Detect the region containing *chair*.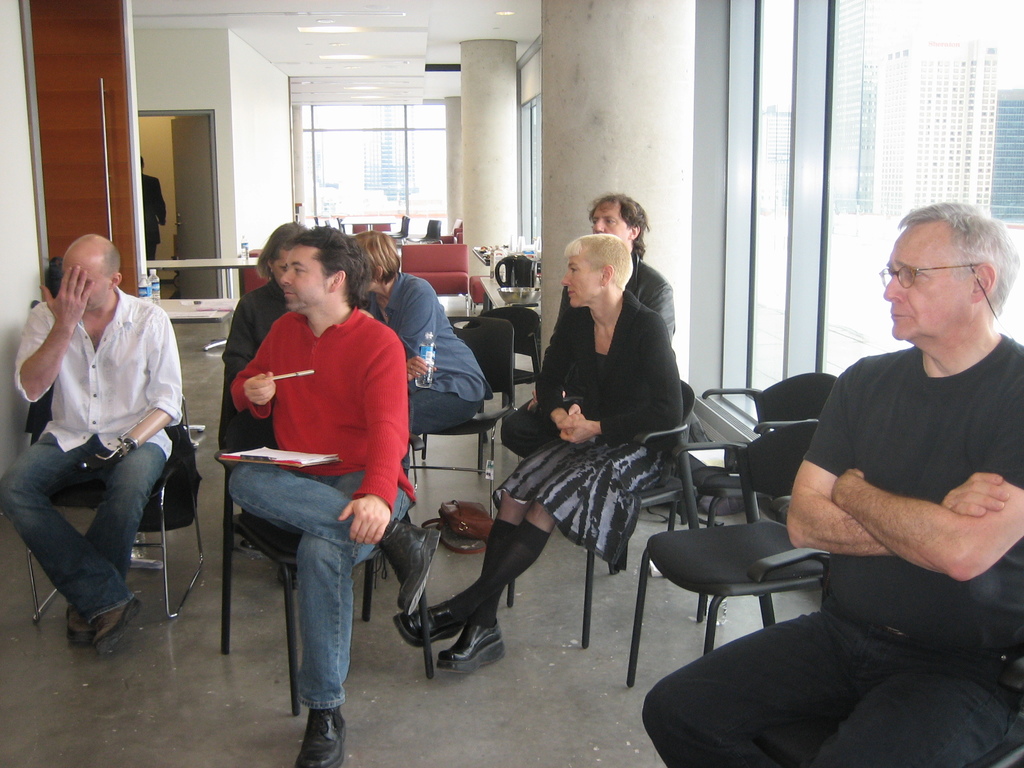
{"x1": 392, "y1": 214, "x2": 410, "y2": 242}.
